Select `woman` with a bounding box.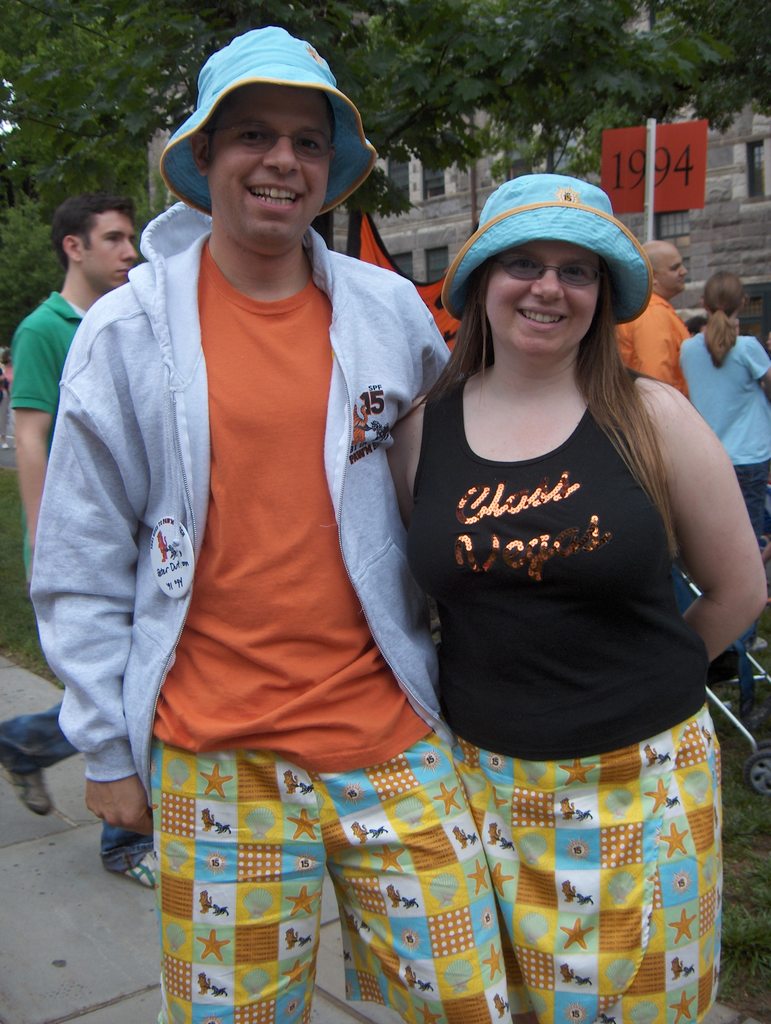
pyautogui.locateOnScreen(678, 273, 770, 655).
